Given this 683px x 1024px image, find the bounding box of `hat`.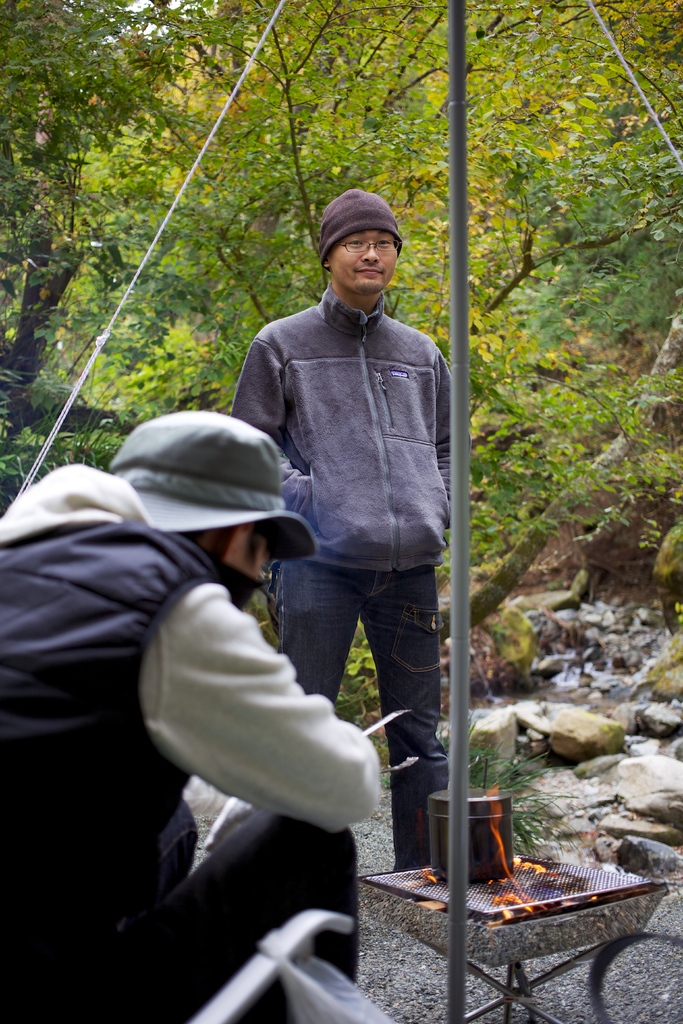
l=103, t=410, r=315, b=559.
